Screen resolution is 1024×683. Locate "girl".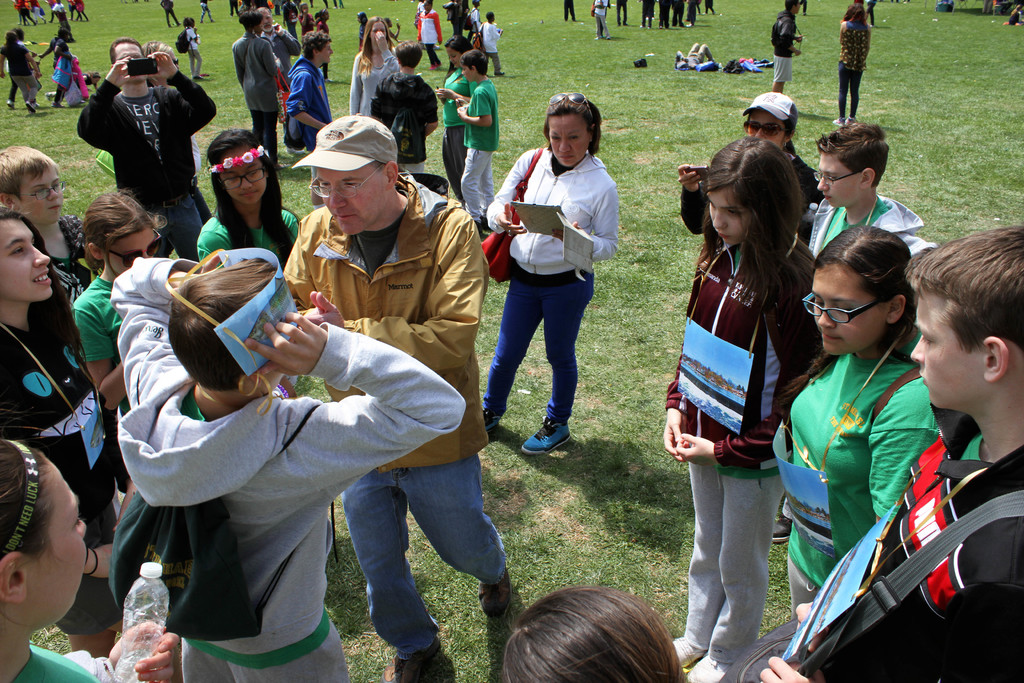
select_region(773, 227, 938, 620).
